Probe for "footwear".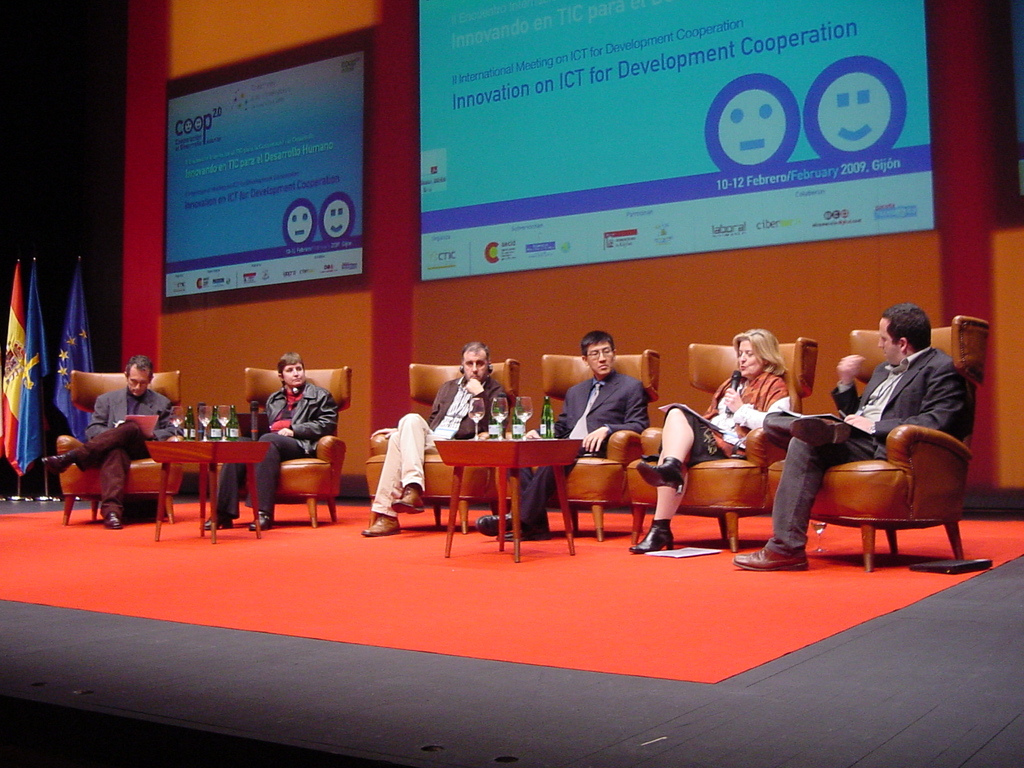
Probe result: (785,415,852,450).
